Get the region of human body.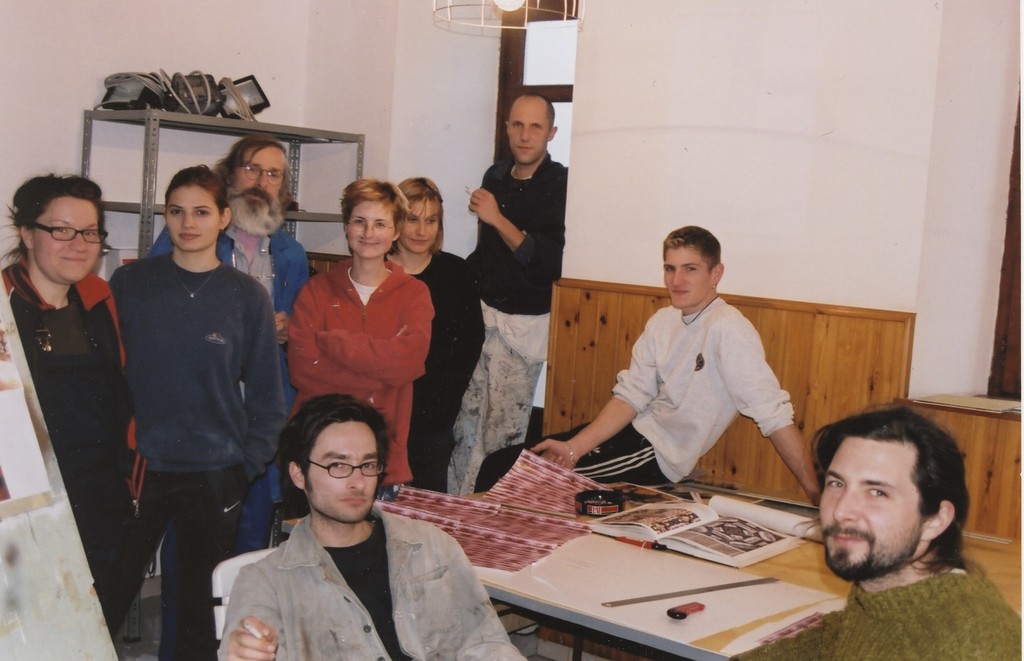
bbox=[0, 262, 163, 643].
